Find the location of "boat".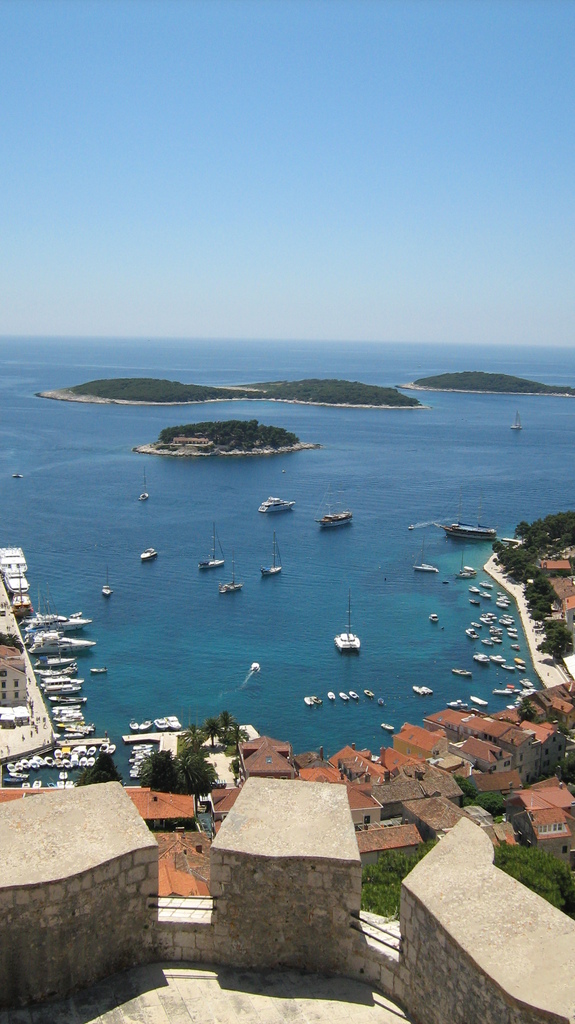
Location: x1=134 y1=739 x2=149 y2=748.
